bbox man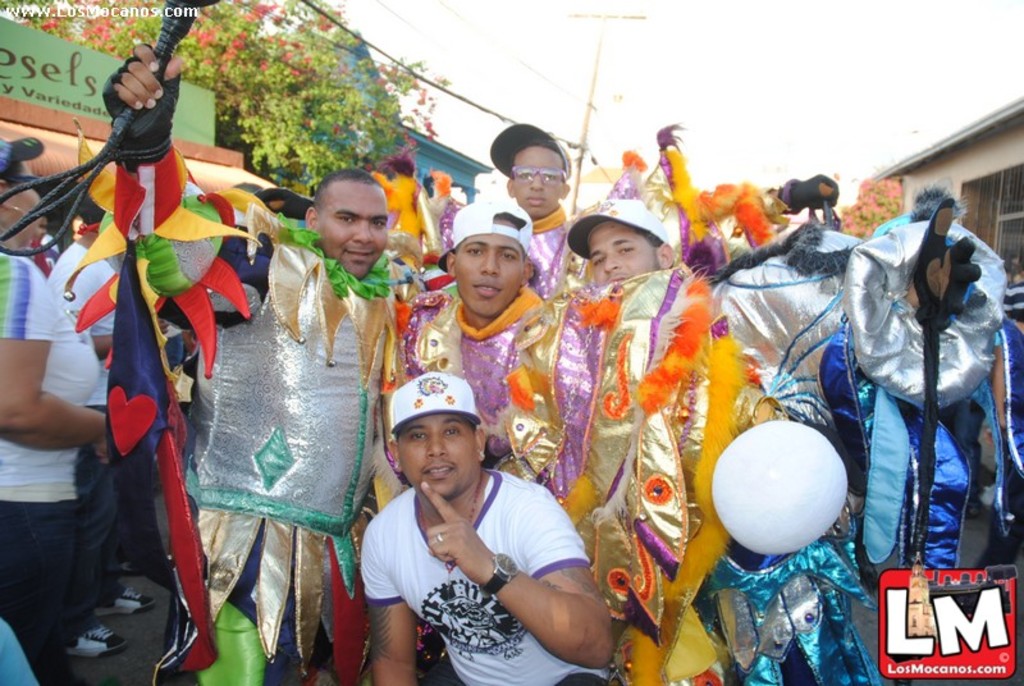
{"left": 356, "top": 370, "right": 626, "bottom": 685}
